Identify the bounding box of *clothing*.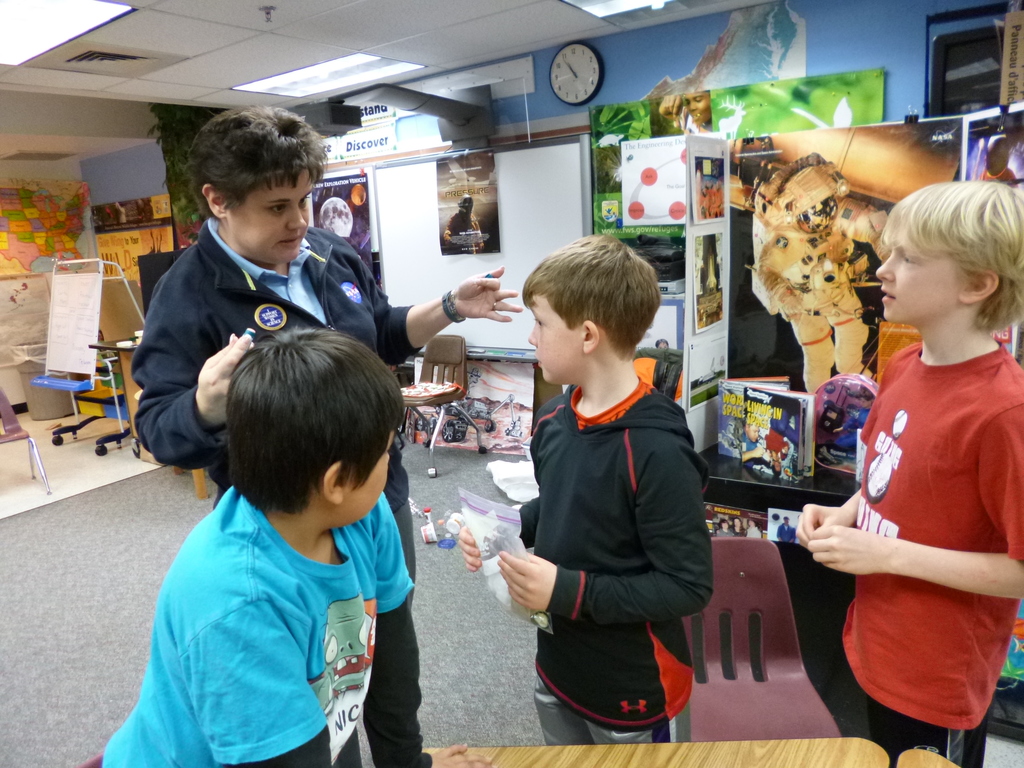
bbox=[135, 209, 438, 767].
